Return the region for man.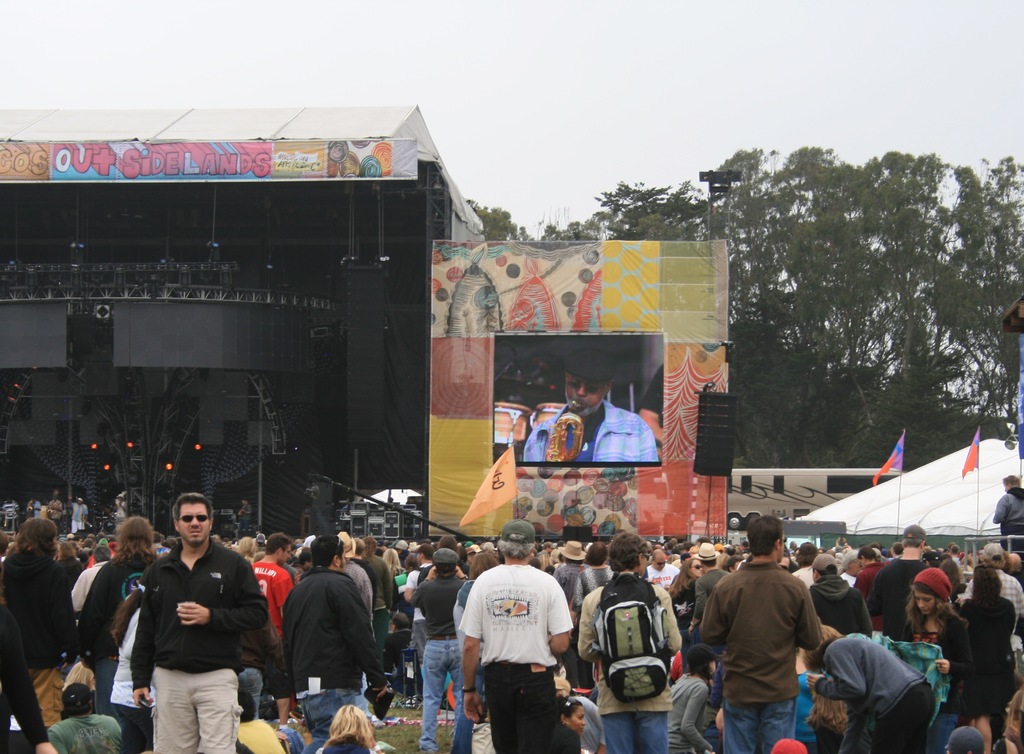
(698, 517, 819, 753).
